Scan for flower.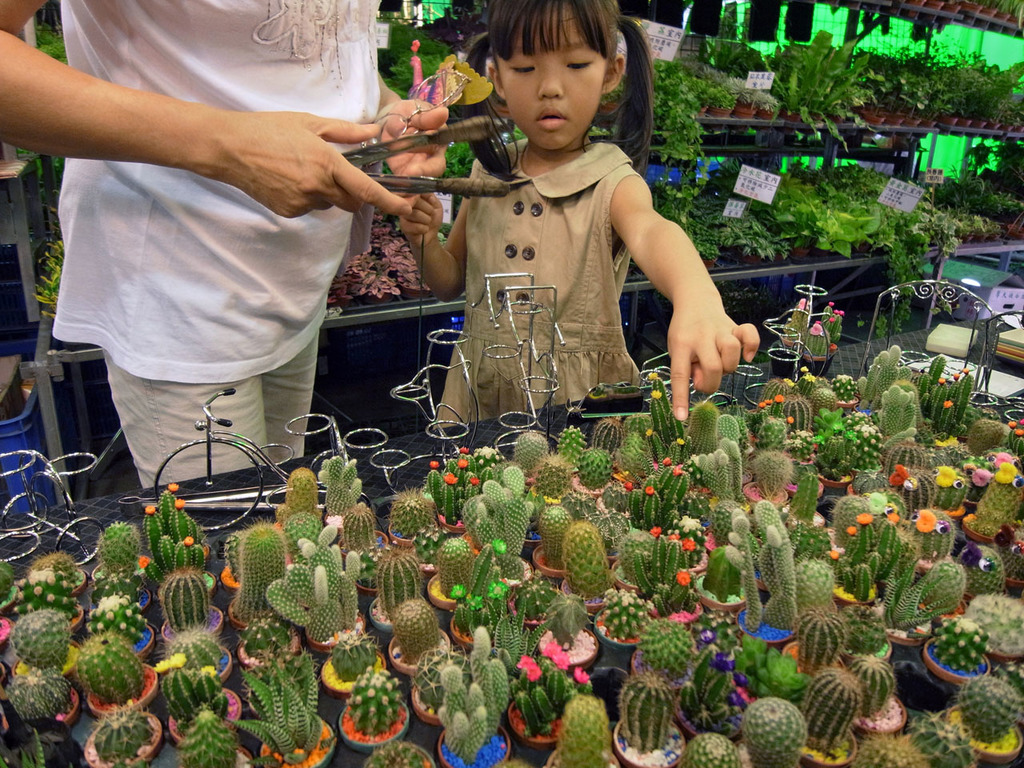
Scan result: x1=202, y1=550, x2=208, y2=558.
